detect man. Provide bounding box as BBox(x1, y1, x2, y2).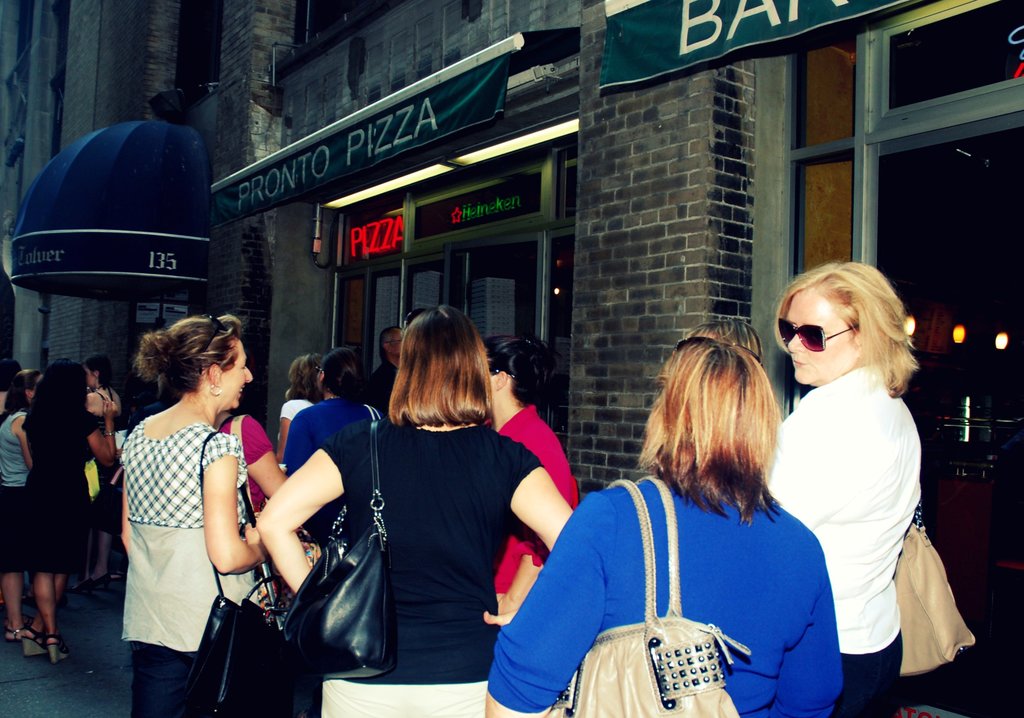
BBox(368, 317, 401, 410).
